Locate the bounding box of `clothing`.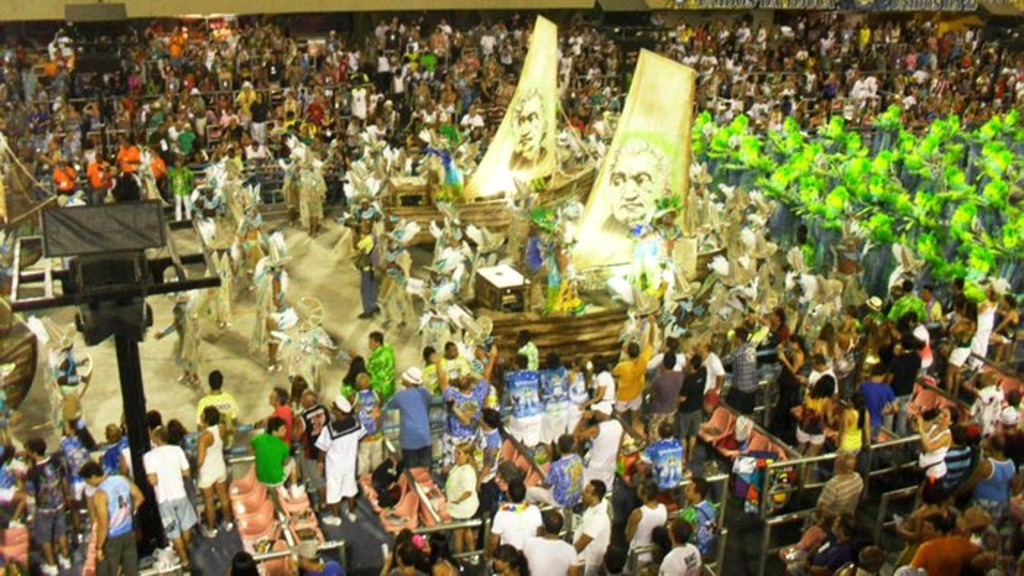
Bounding box: [x1=25, y1=458, x2=67, y2=510].
